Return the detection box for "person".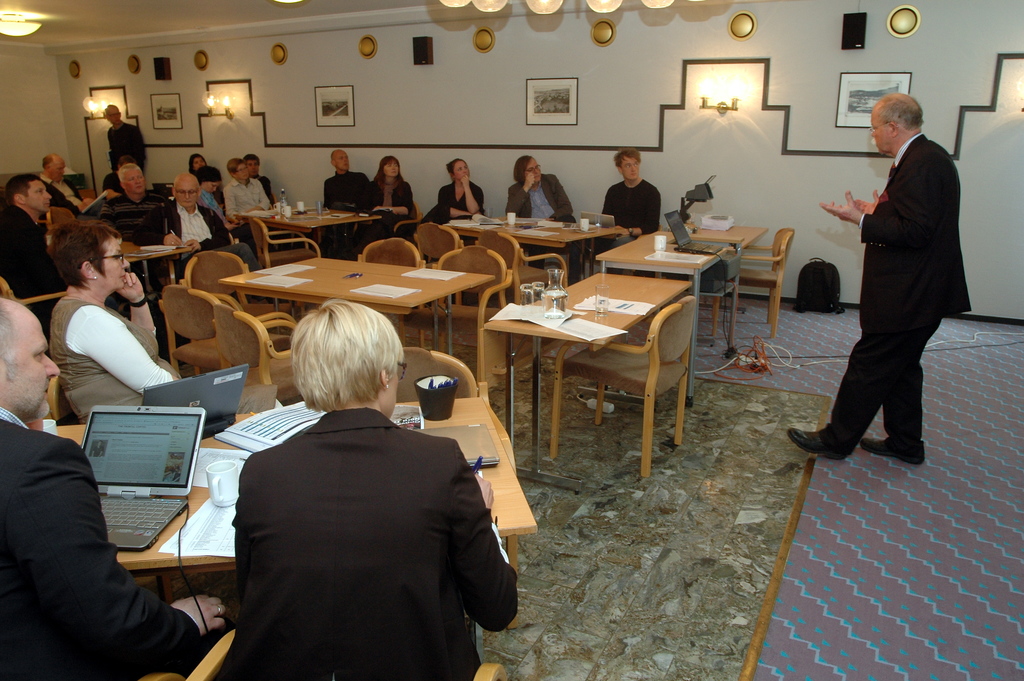
pyautogui.locateOnScreen(348, 156, 417, 247).
